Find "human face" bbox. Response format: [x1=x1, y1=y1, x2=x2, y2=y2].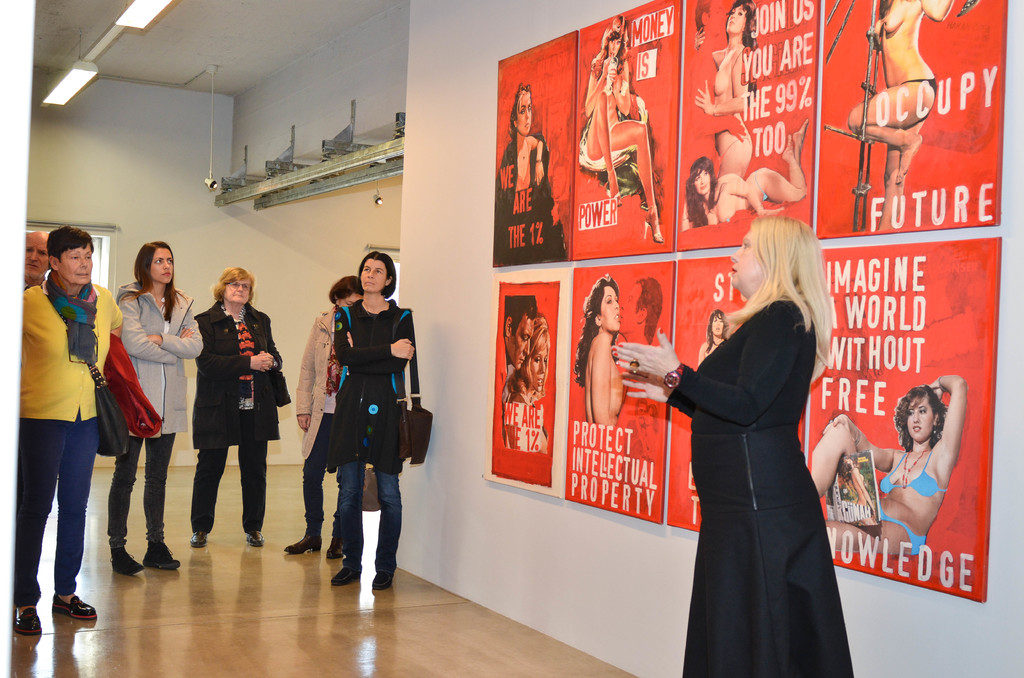
[x1=525, y1=339, x2=550, y2=390].
